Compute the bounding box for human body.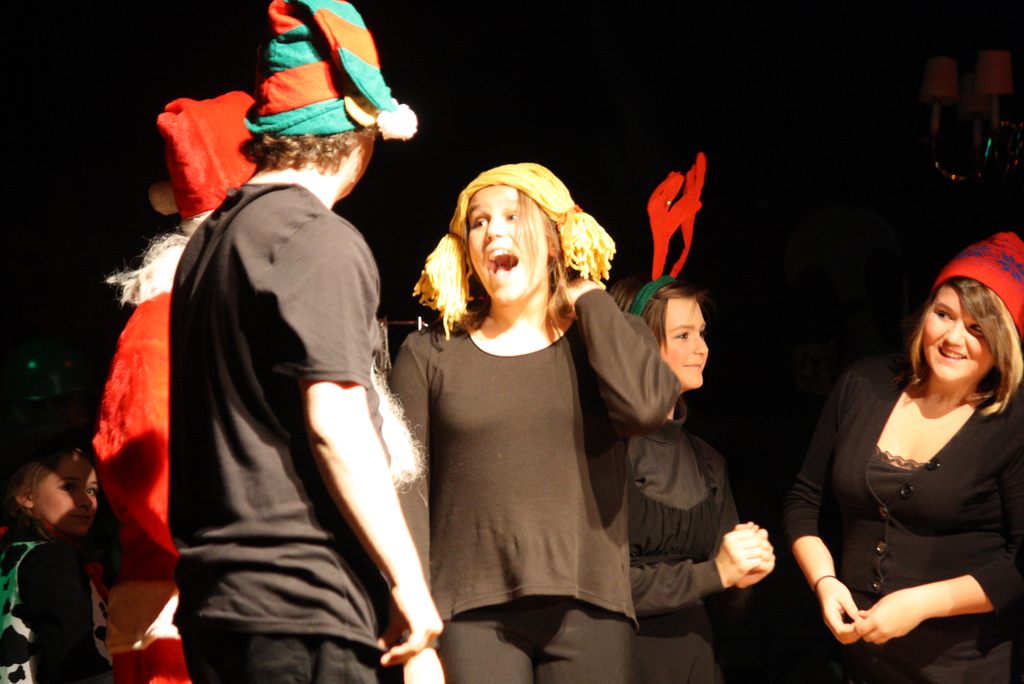
l=167, t=178, r=441, b=683.
